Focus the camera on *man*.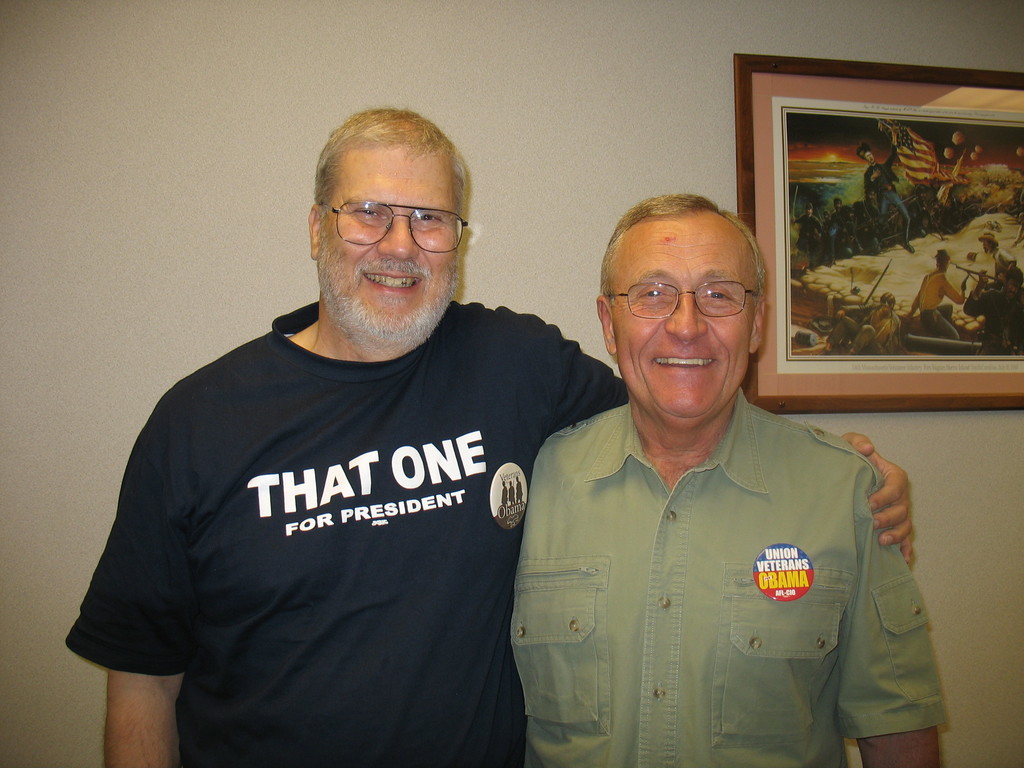
Focus region: 791/203/827/259.
